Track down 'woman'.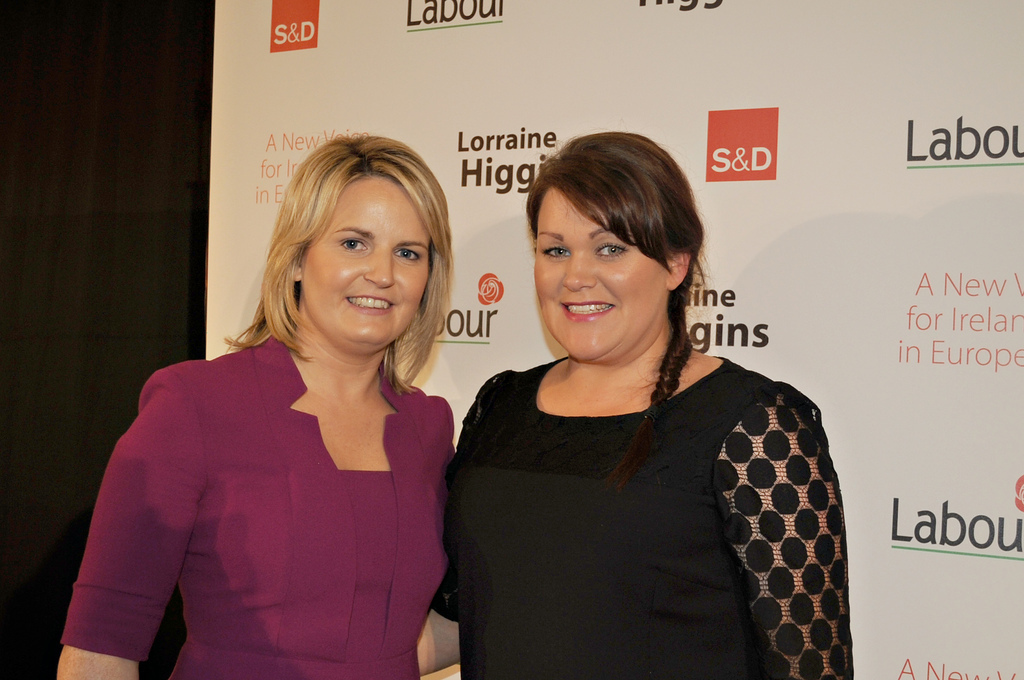
Tracked to (51, 136, 461, 679).
